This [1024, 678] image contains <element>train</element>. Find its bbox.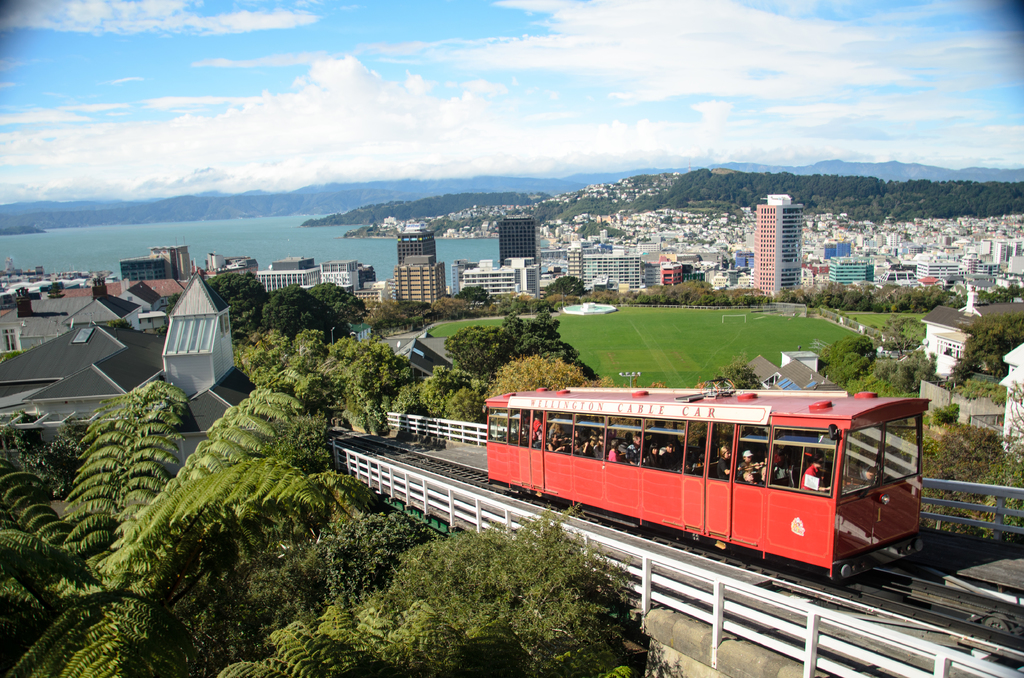
crop(482, 383, 932, 580).
